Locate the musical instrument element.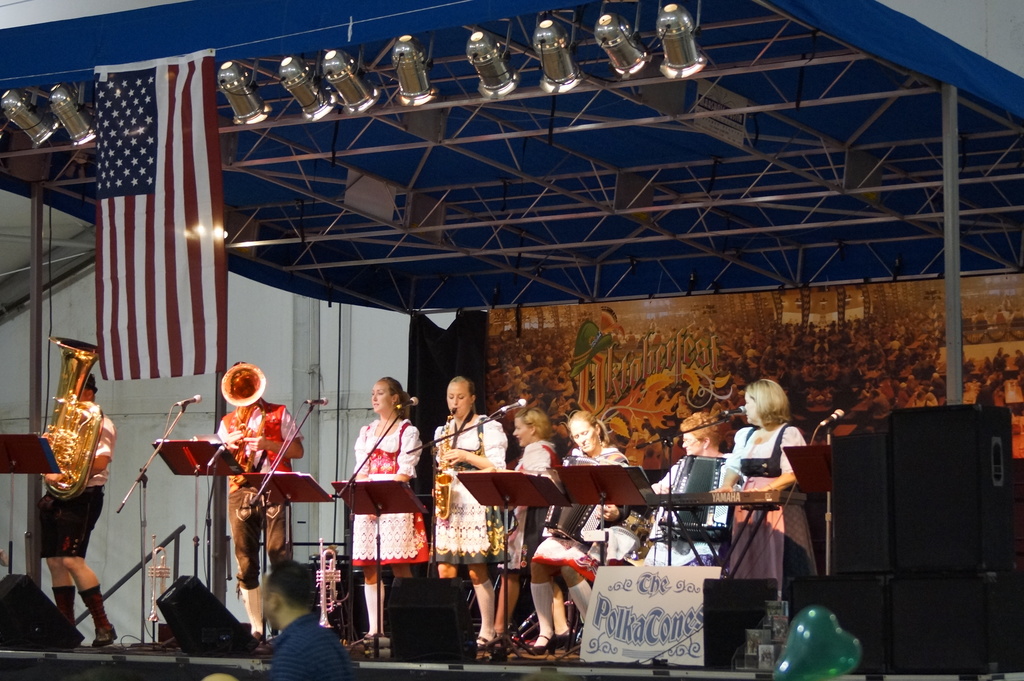
Element bbox: crop(141, 536, 174, 629).
